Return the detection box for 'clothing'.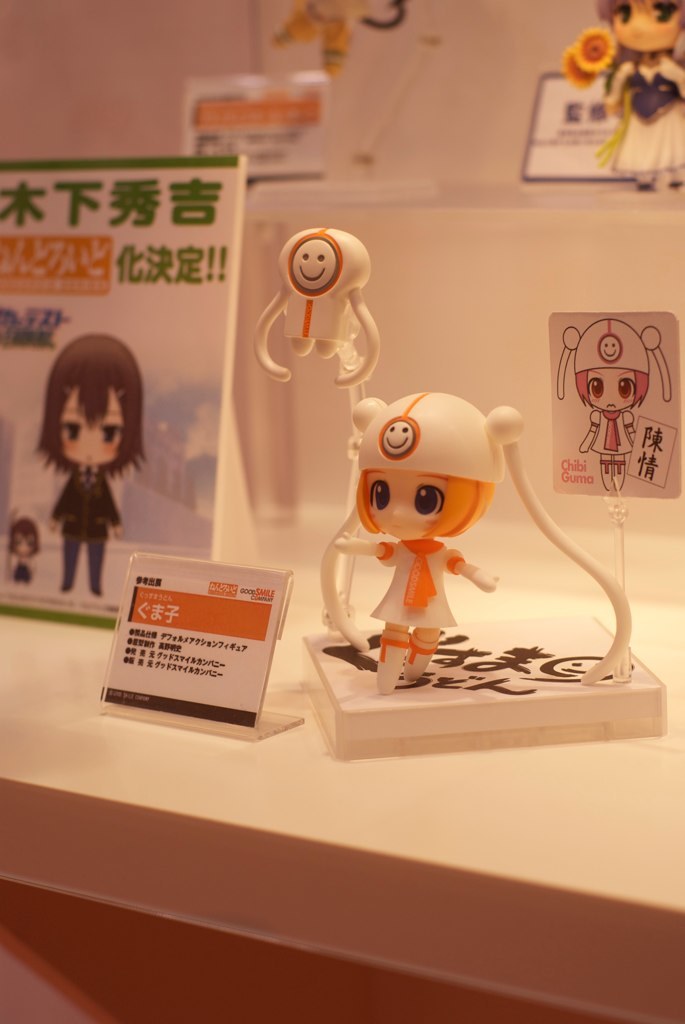
box=[49, 471, 118, 591].
